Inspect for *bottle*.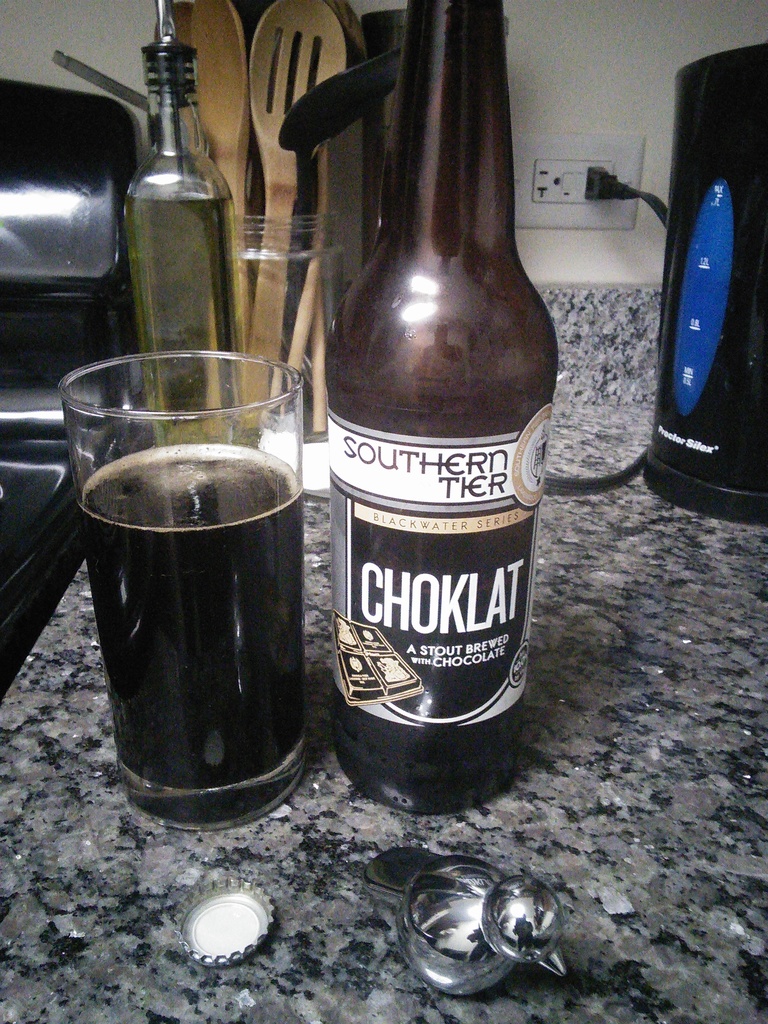
Inspection: (113, 0, 252, 454).
